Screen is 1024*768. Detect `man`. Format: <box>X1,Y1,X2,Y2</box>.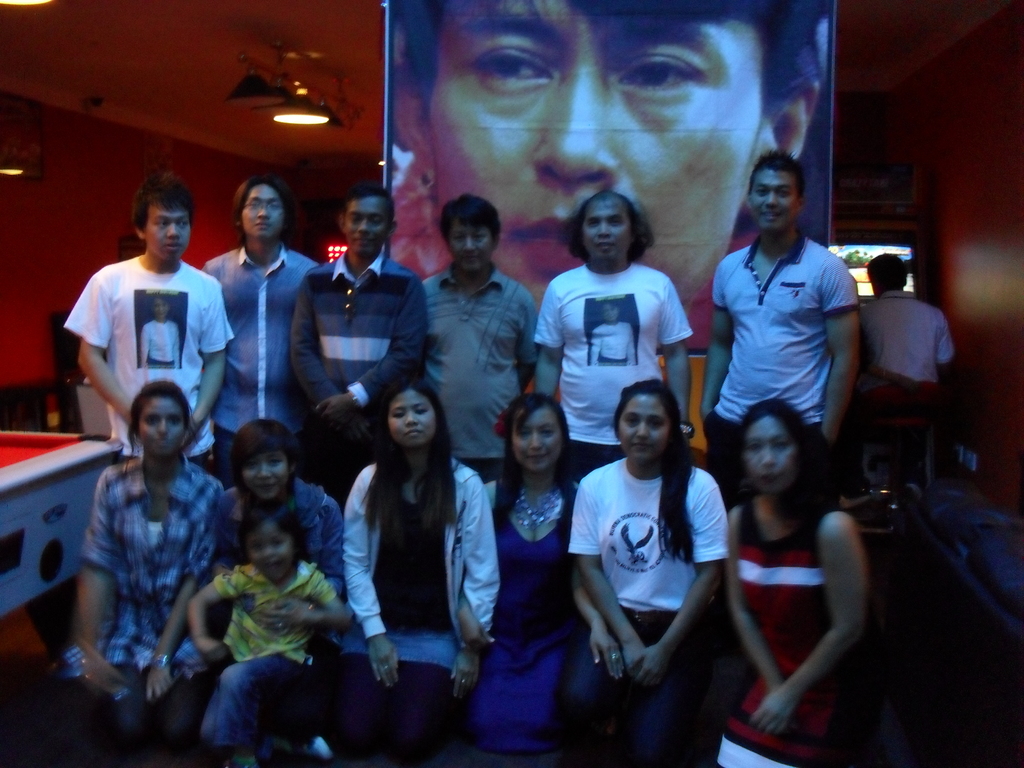
<box>392,0,826,439</box>.
